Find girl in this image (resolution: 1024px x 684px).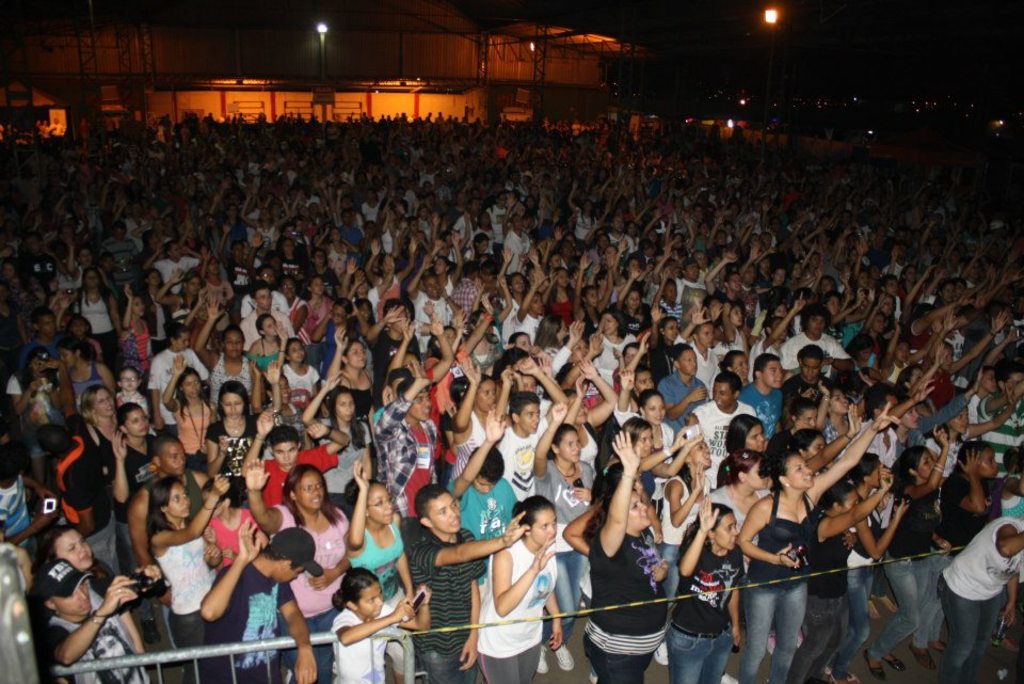
<box>329,564,430,683</box>.
